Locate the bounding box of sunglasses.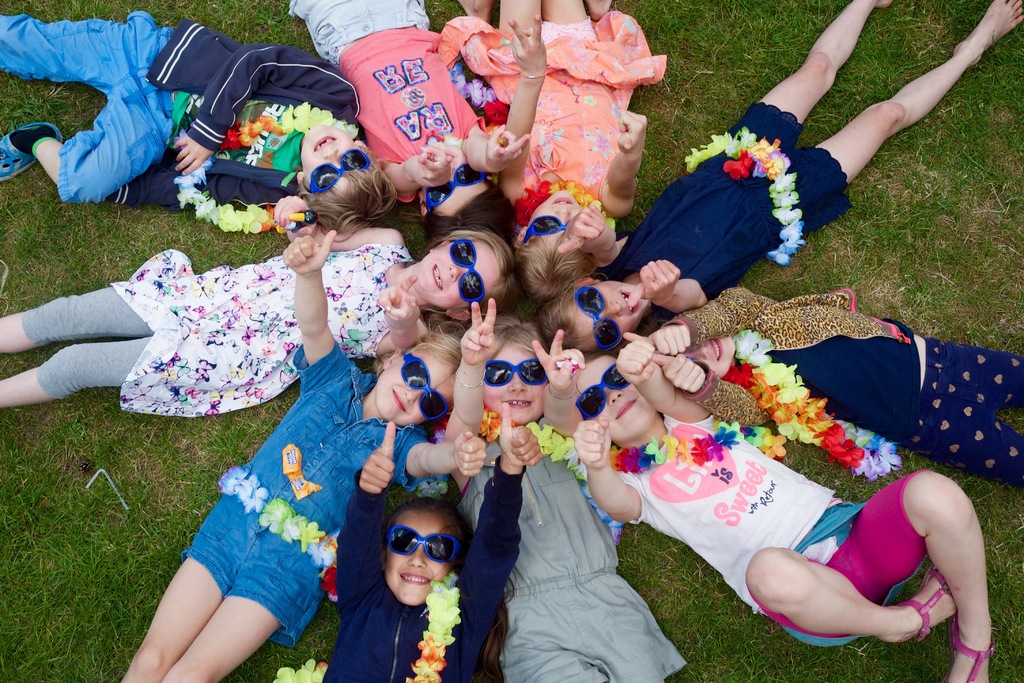
Bounding box: [left=304, top=149, right=374, bottom=206].
